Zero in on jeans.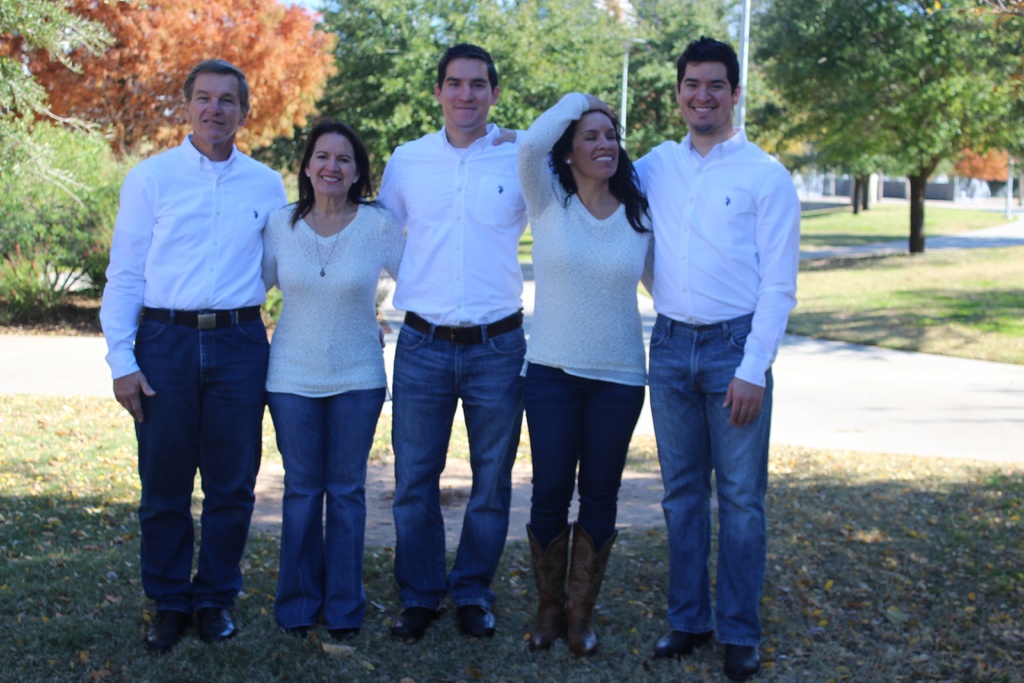
Zeroed in: box=[144, 310, 268, 618].
